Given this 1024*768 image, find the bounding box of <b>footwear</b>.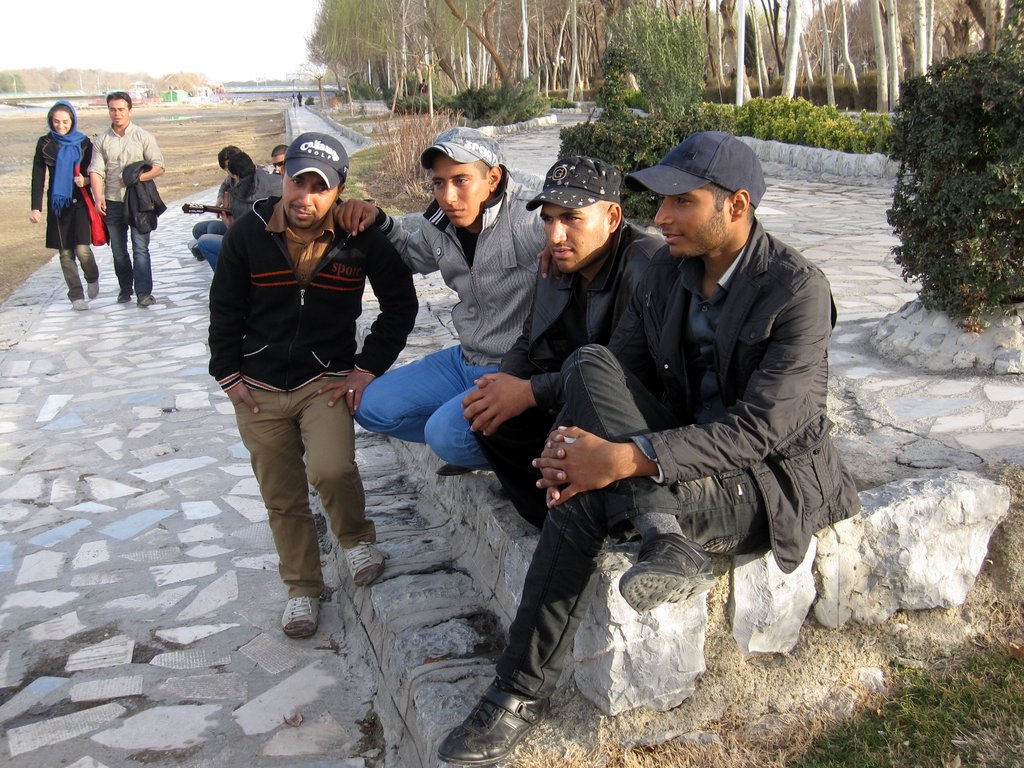
bbox(118, 292, 127, 305).
